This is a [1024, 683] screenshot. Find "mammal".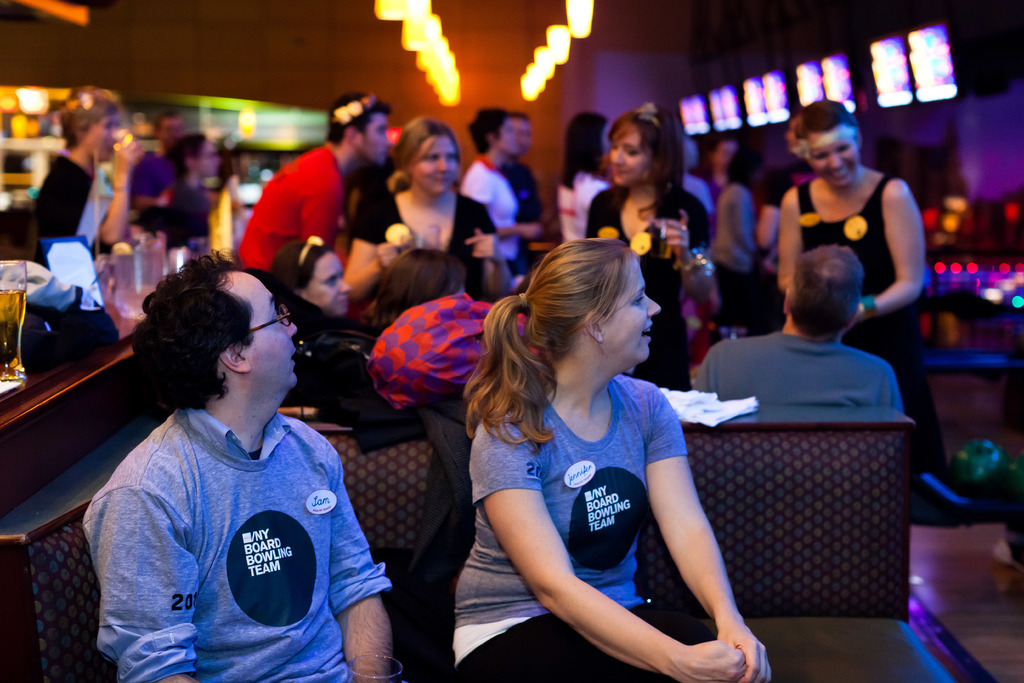
Bounding box: [x1=710, y1=145, x2=766, y2=334].
